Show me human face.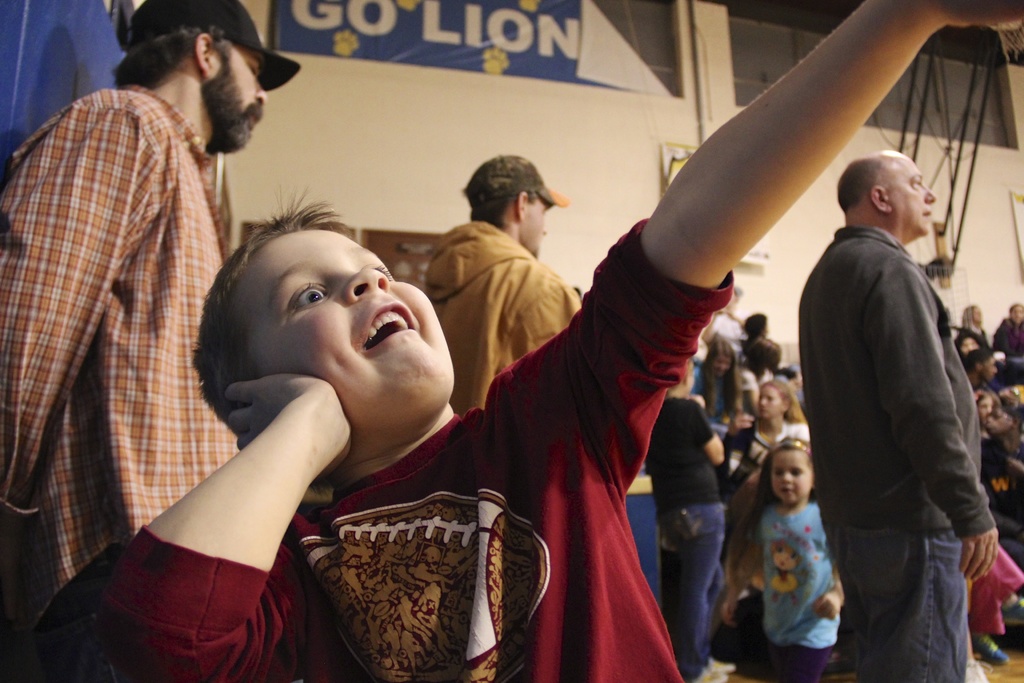
human face is here: (x1=761, y1=388, x2=788, y2=421).
